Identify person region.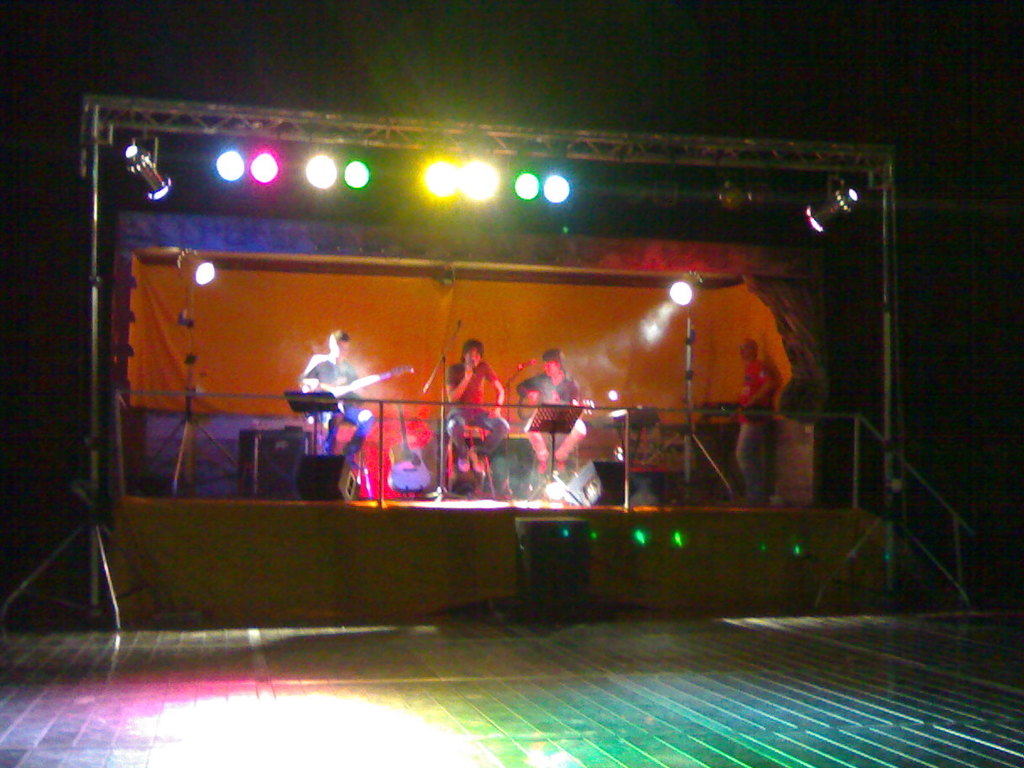
Region: x1=504, y1=348, x2=591, y2=473.
